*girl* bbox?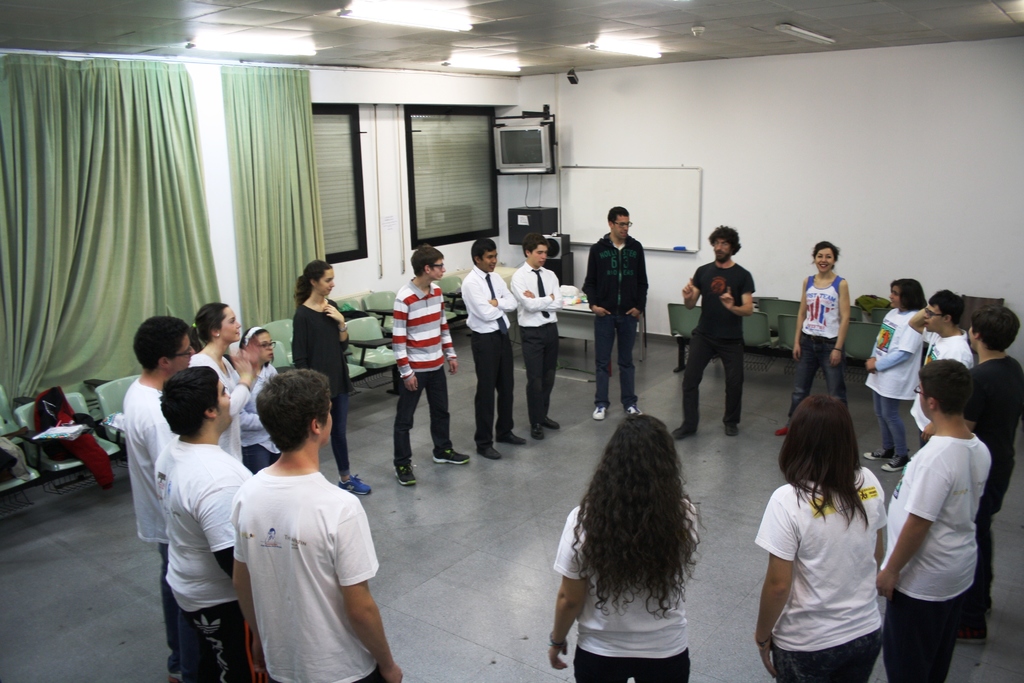
x1=862, y1=277, x2=927, y2=472
